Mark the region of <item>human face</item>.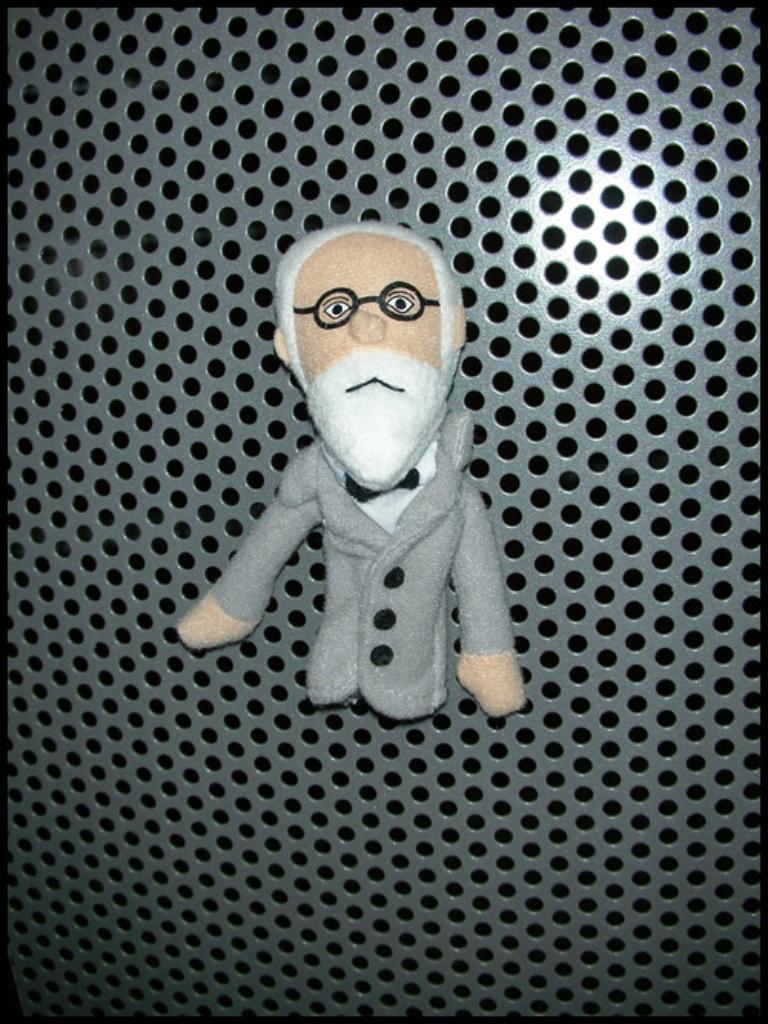
Region: select_region(292, 235, 449, 493).
